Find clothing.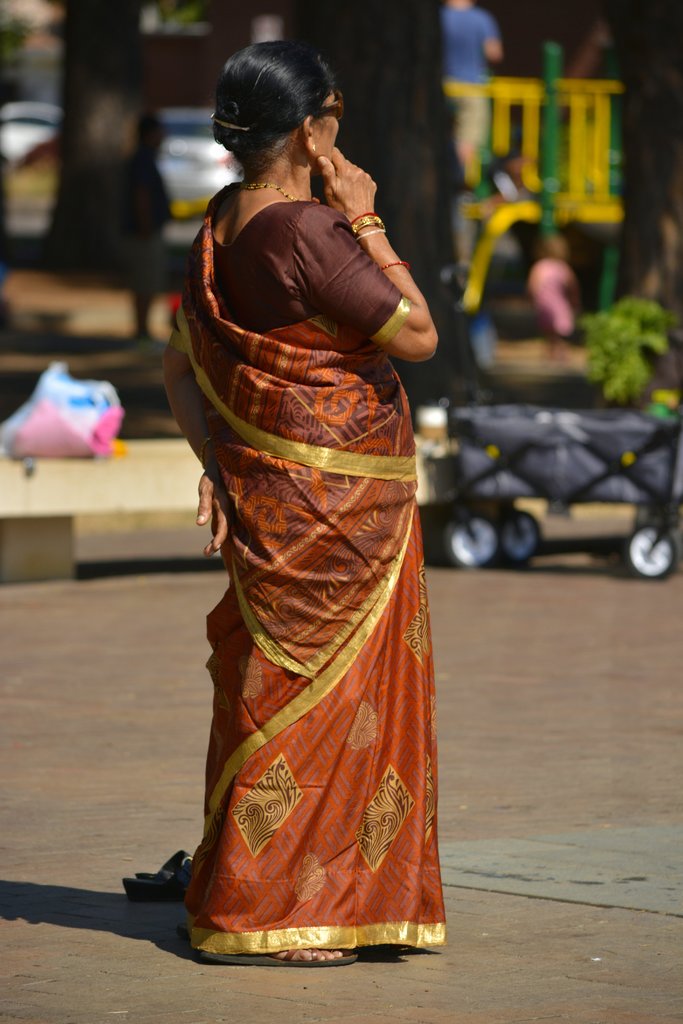
(left=119, top=145, right=176, bottom=305).
